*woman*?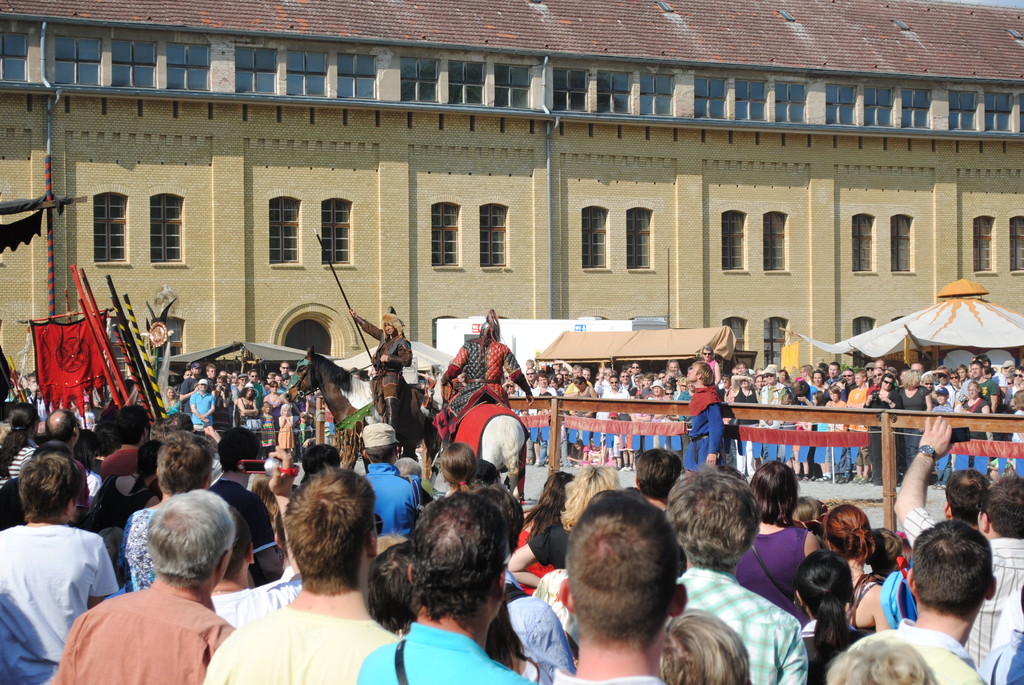
left=777, top=367, right=788, bottom=383
